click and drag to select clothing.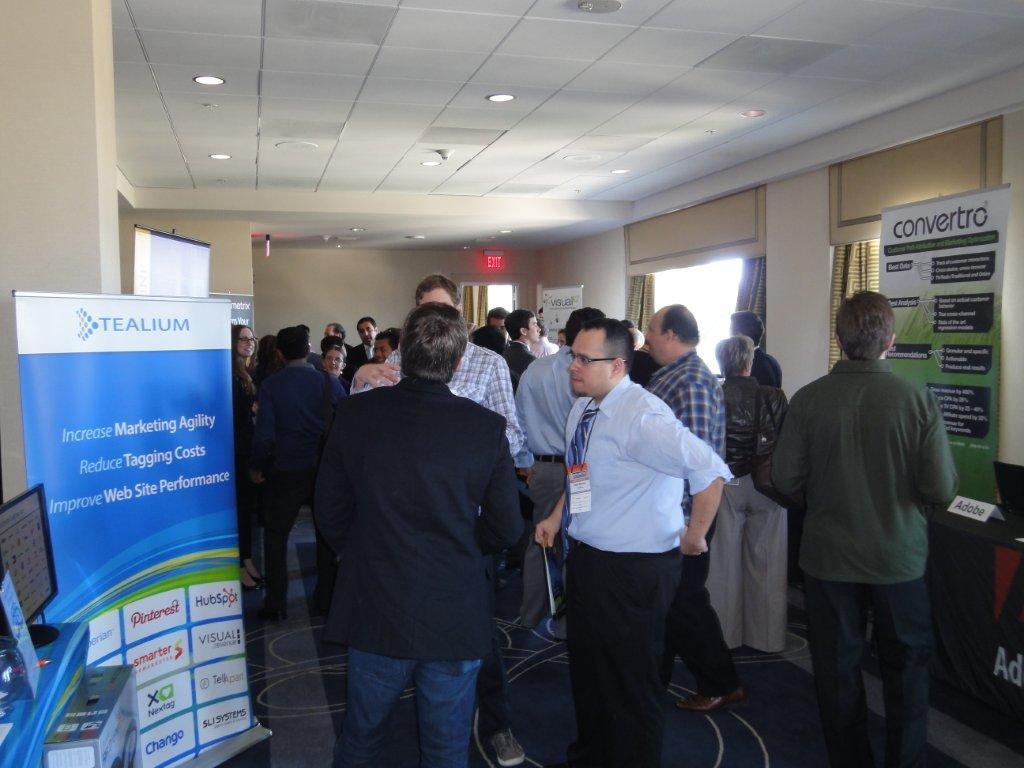
Selection: locate(755, 337, 957, 760).
